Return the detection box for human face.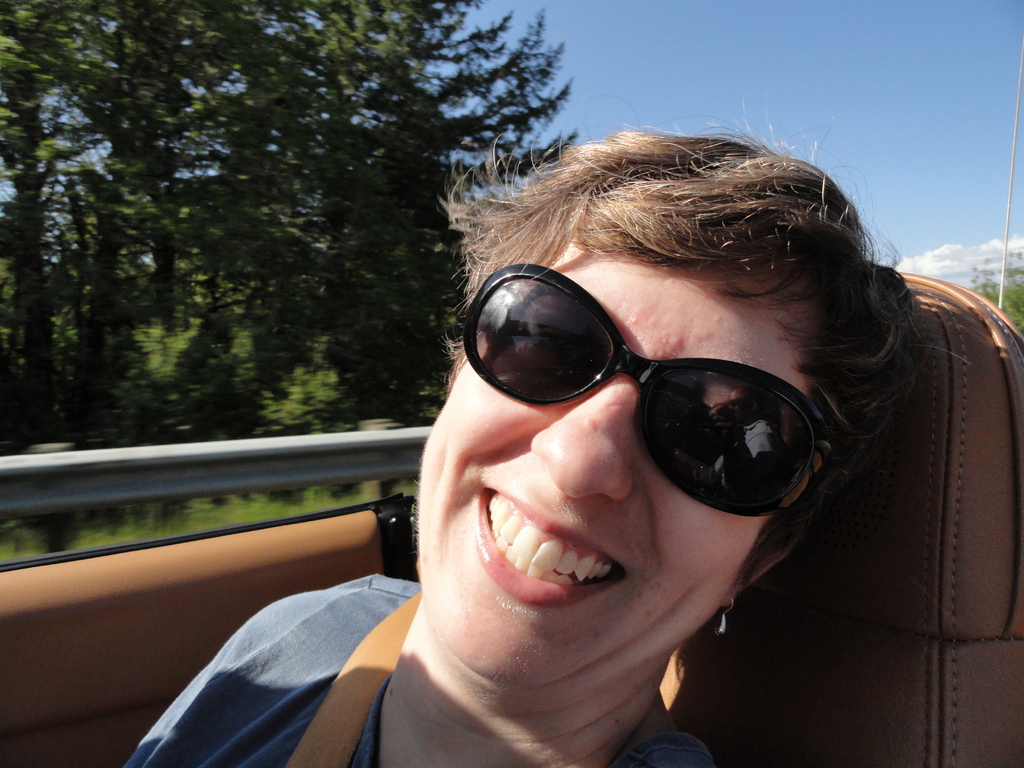
Rect(416, 233, 812, 689).
